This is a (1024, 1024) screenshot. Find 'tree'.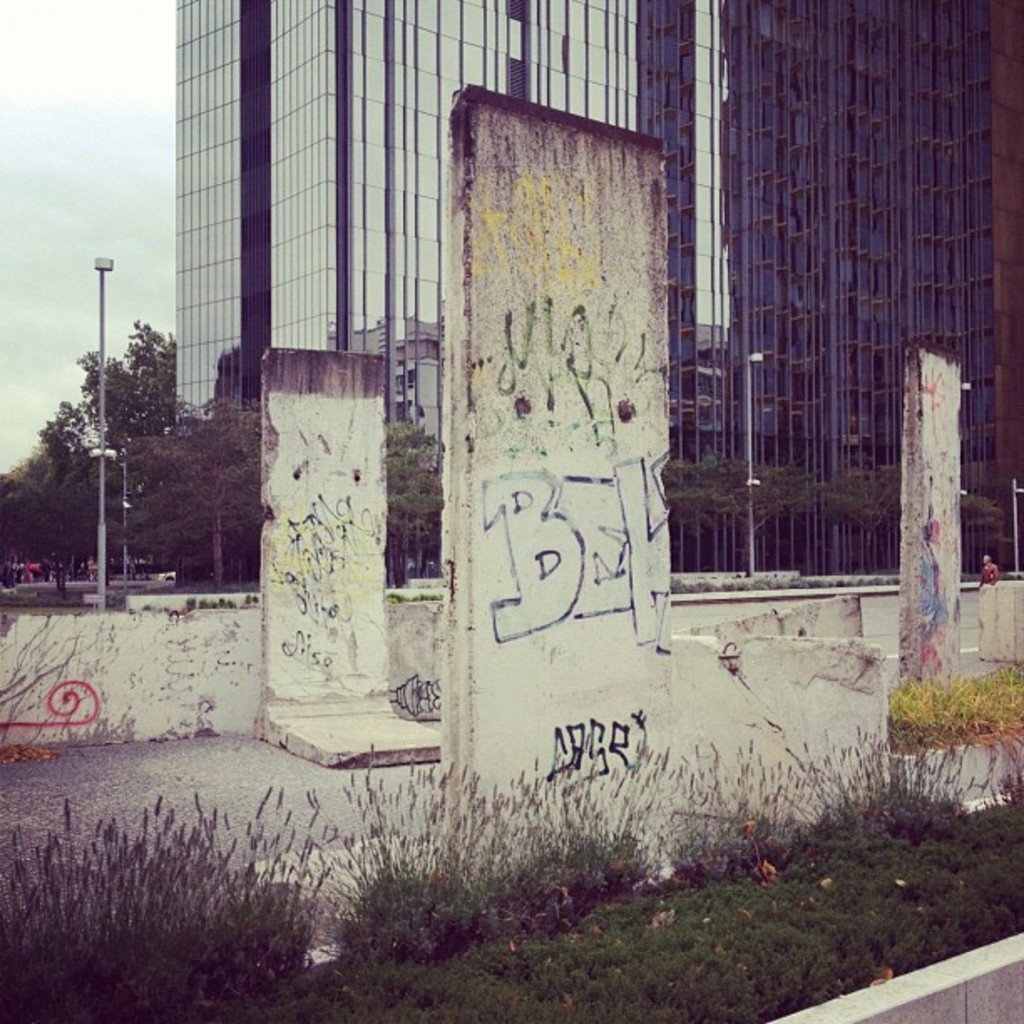
Bounding box: crop(949, 482, 1014, 579).
